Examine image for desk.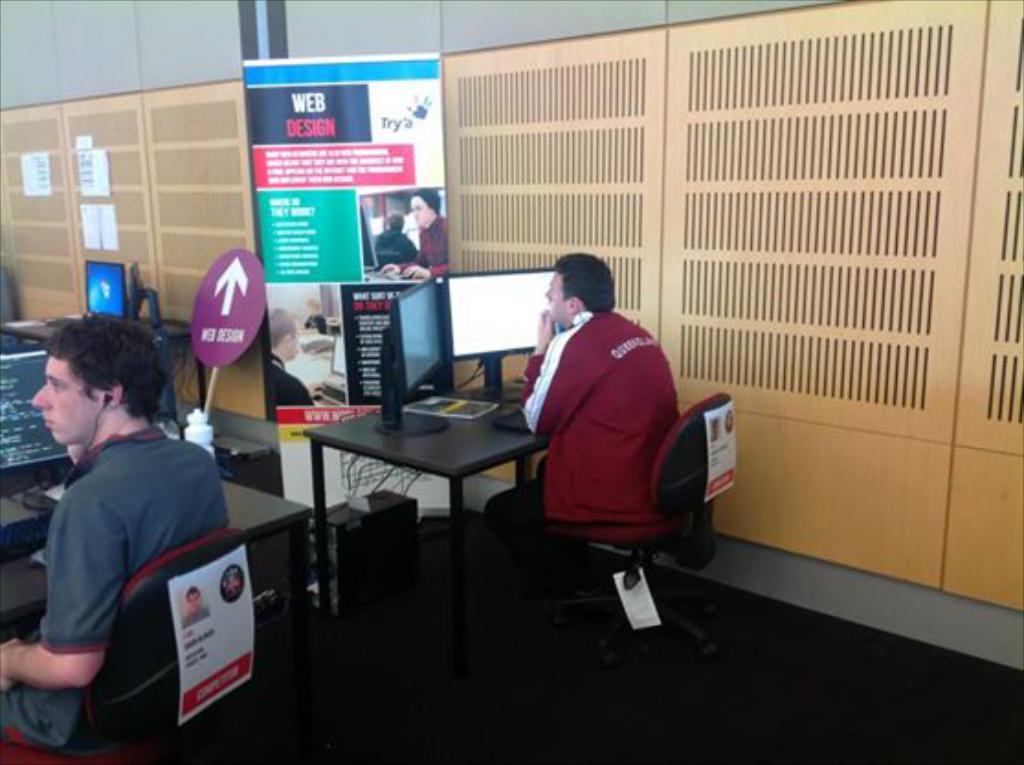
Examination result: <region>286, 387, 552, 549</region>.
